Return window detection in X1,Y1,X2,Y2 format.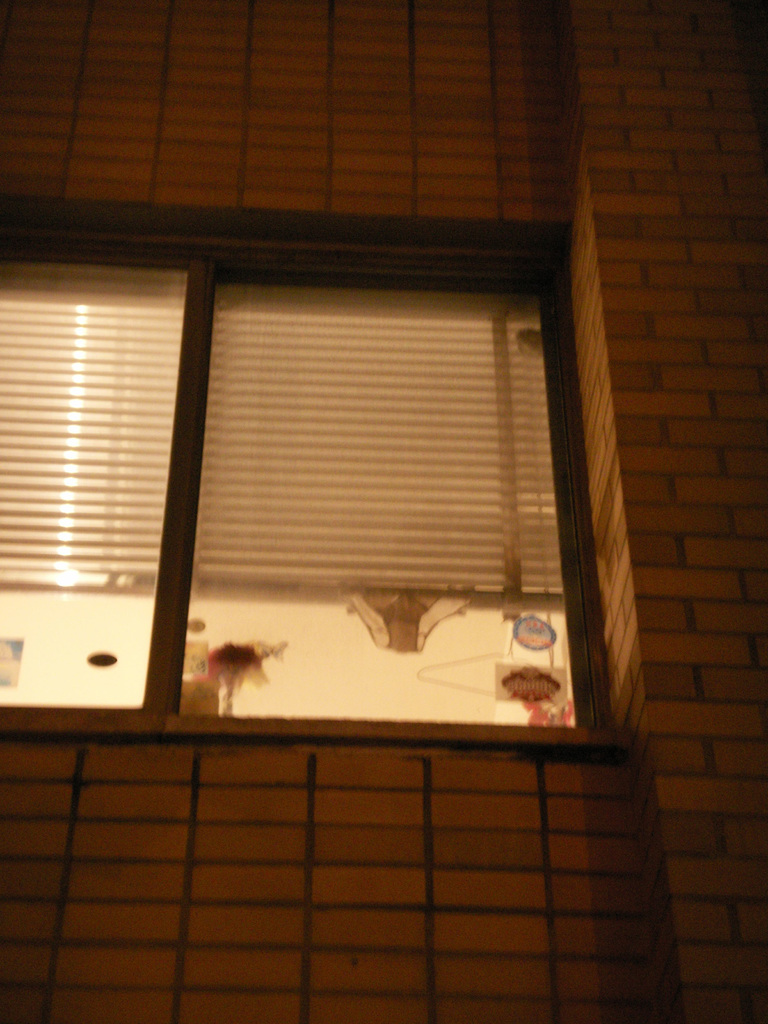
0,189,626,729.
